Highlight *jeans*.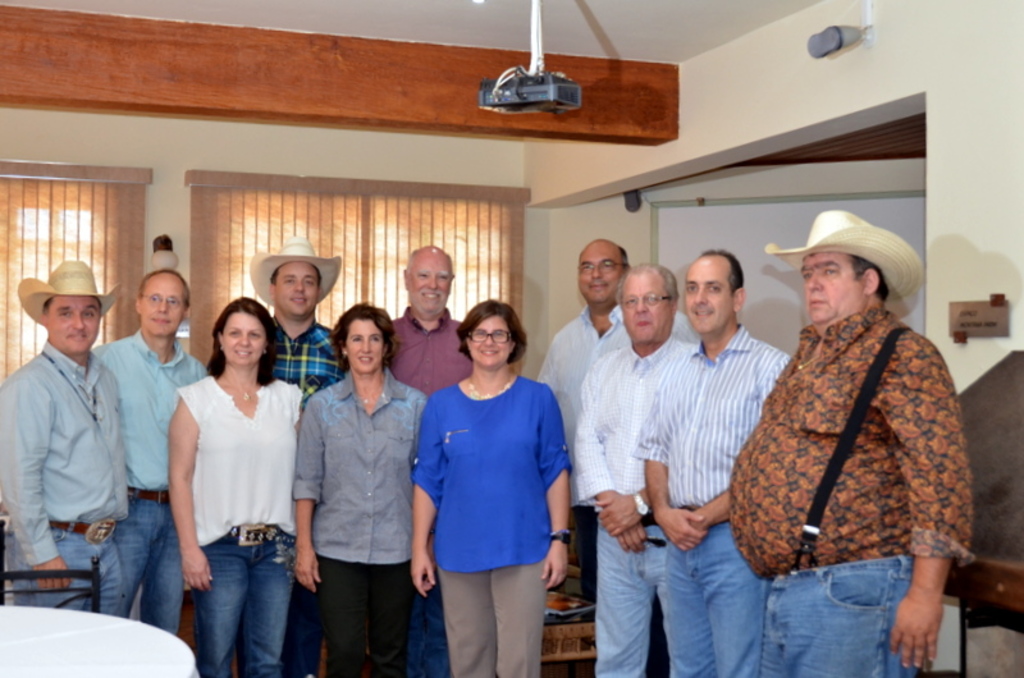
Highlighted region: rect(407, 574, 447, 677).
